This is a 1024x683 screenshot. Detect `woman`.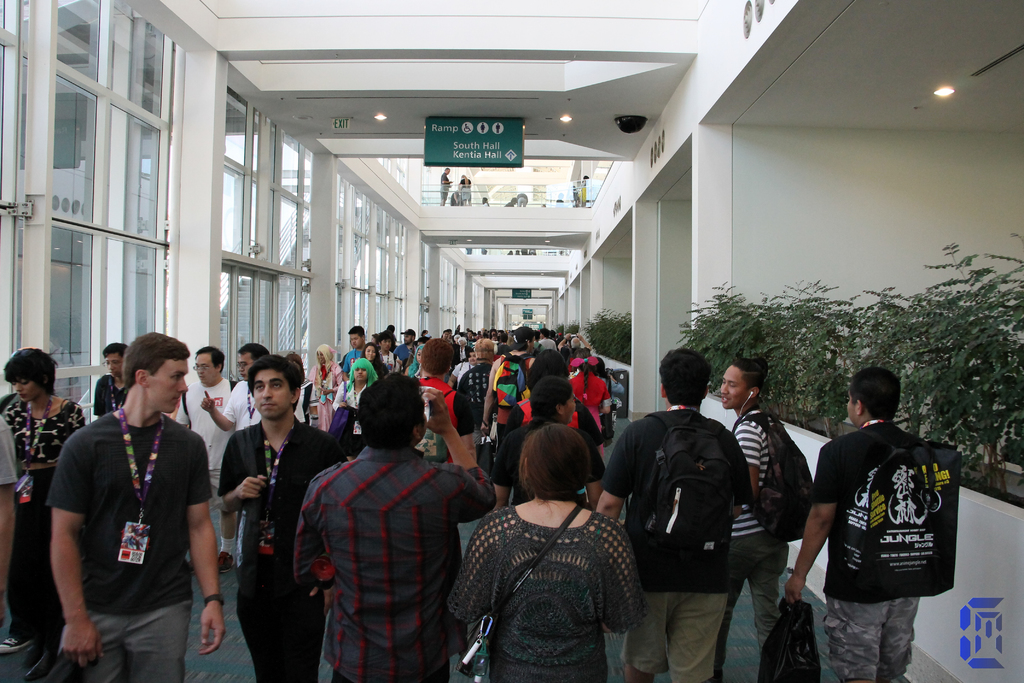
<region>4, 344, 85, 682</region>.
